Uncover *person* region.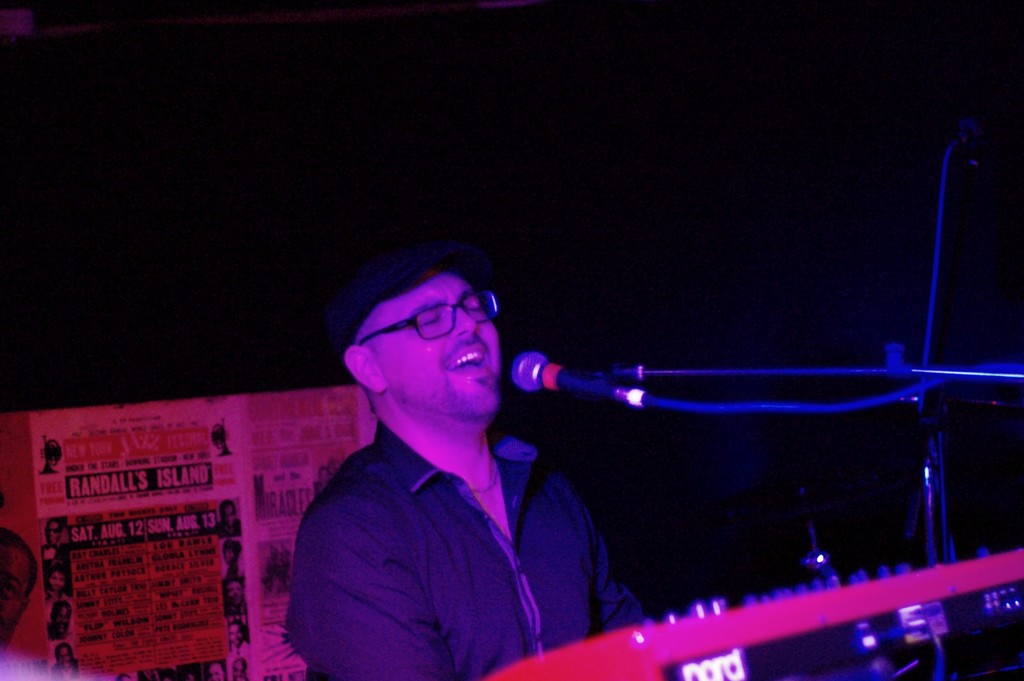
Uncovered: [231,657,248,680].
